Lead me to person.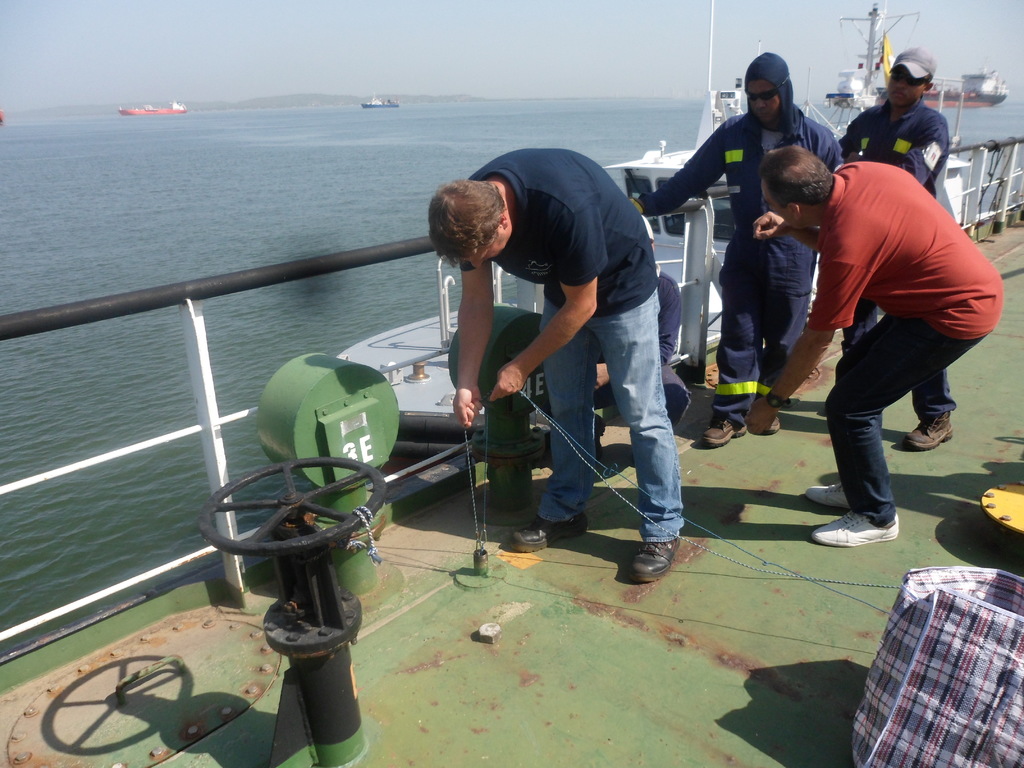
Lead to 842:47:963:450.
